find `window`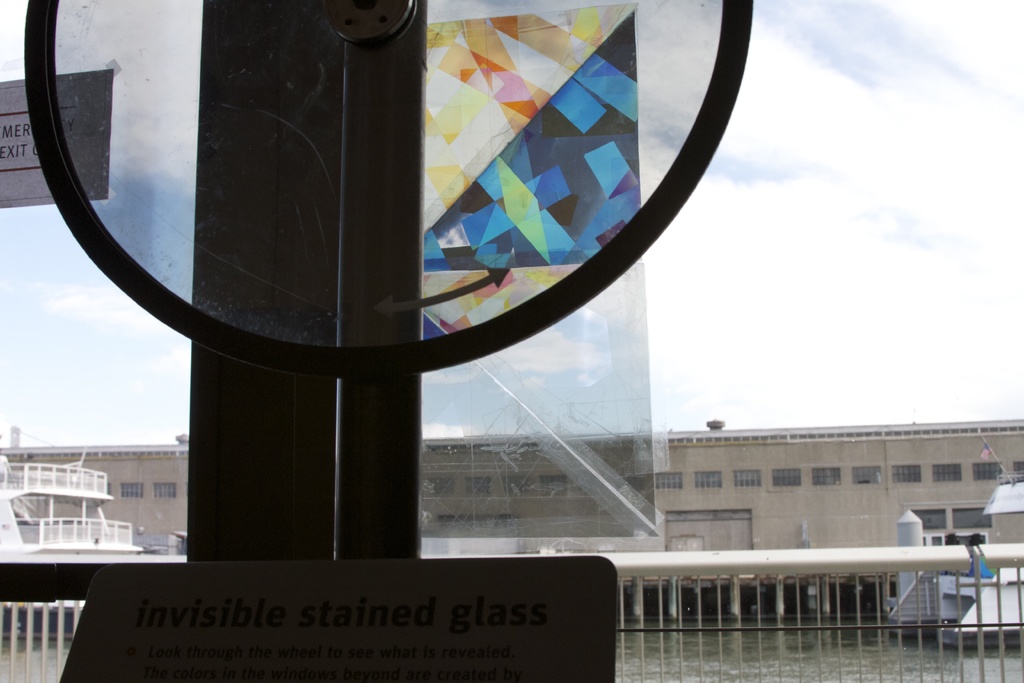
select_region(973, 461, 1005, 478)
